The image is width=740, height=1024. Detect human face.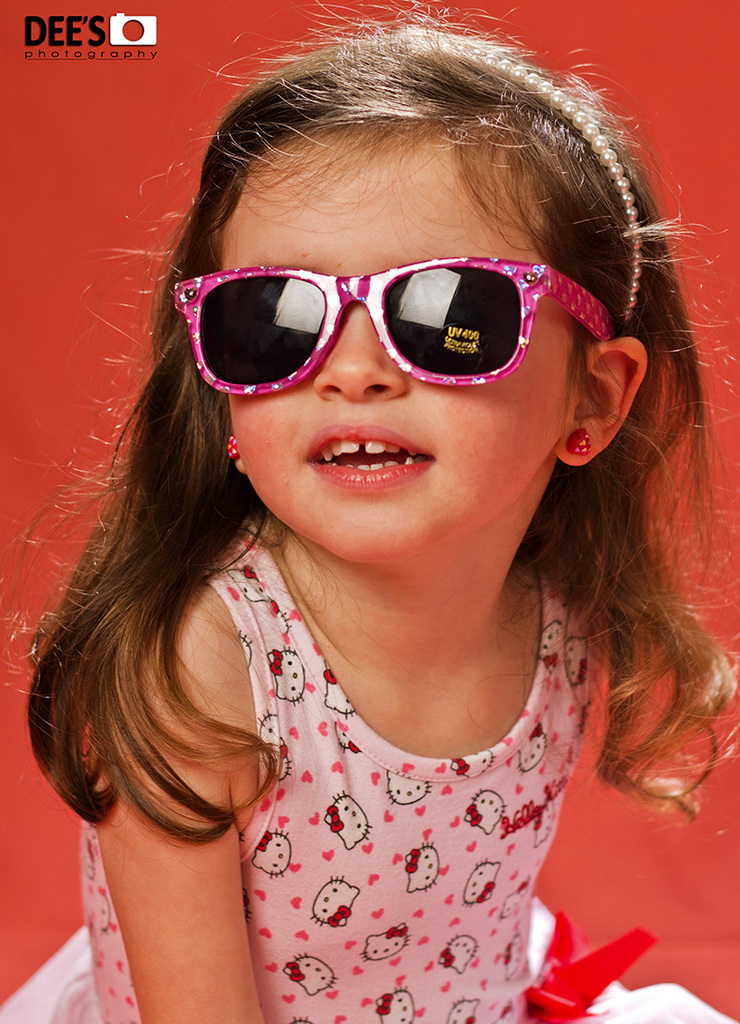
Detection: <box>216,126,574,559</box>.
